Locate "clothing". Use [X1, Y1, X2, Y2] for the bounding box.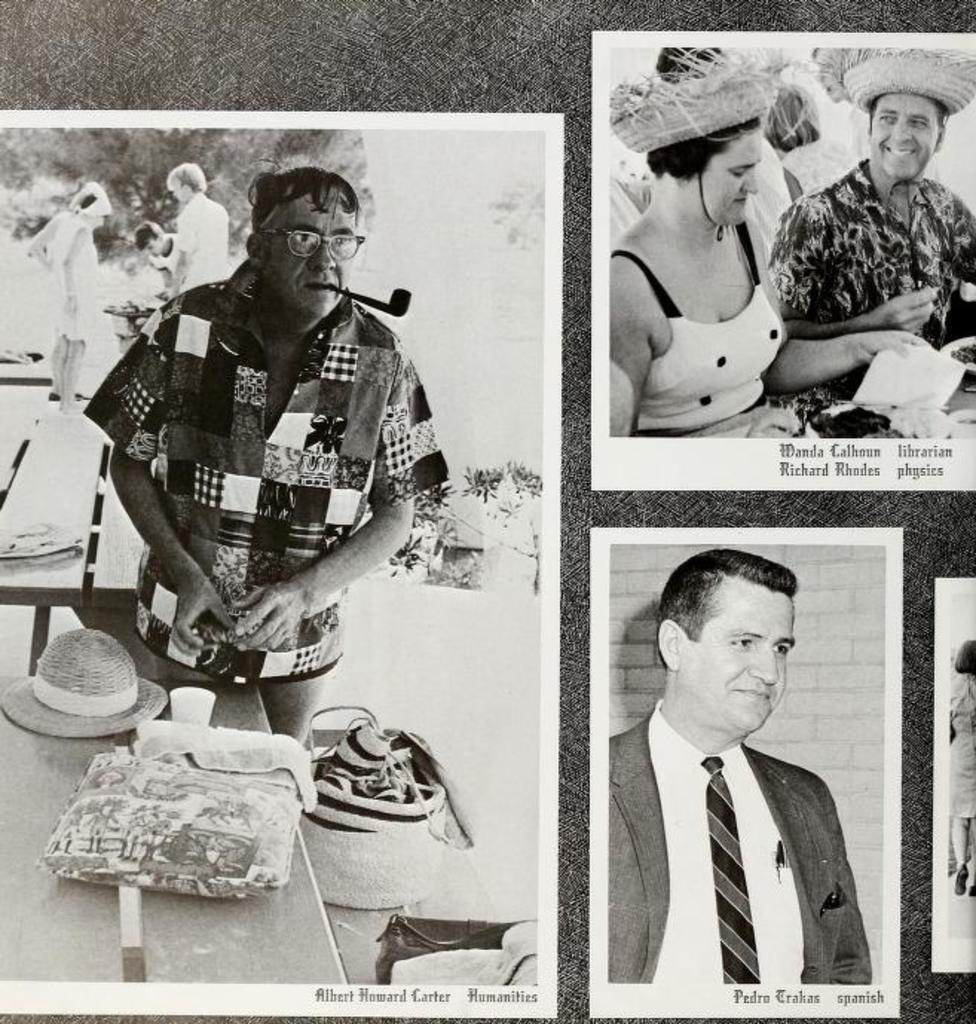
[616, 213, 805, 461].
